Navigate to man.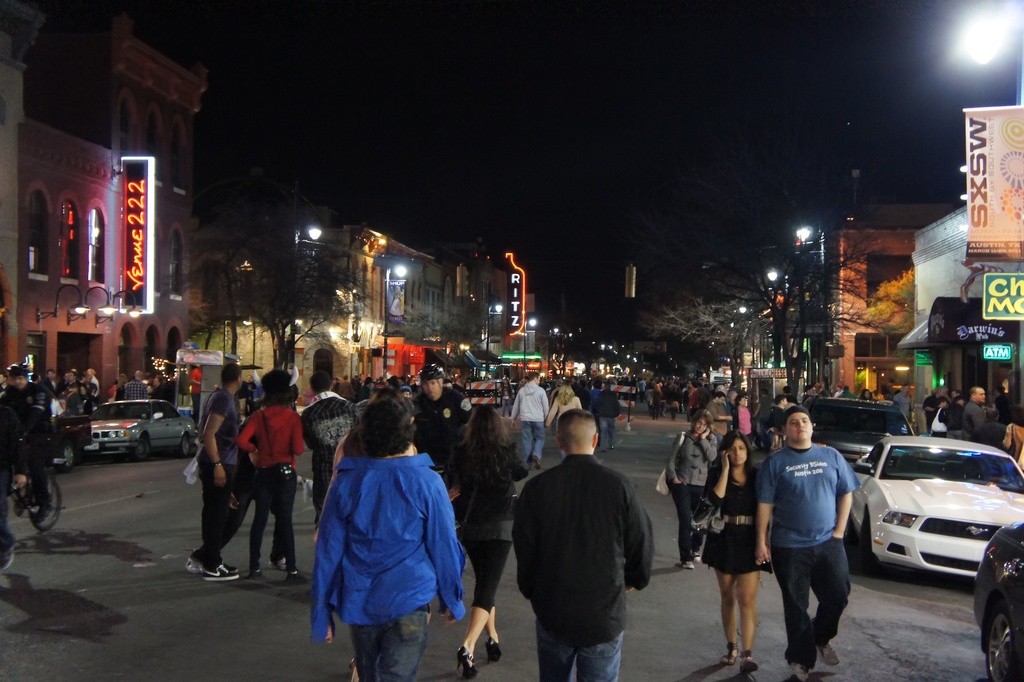
Navigation target: pyautogui.locateOnScreen(182, 361, 247, 583).
